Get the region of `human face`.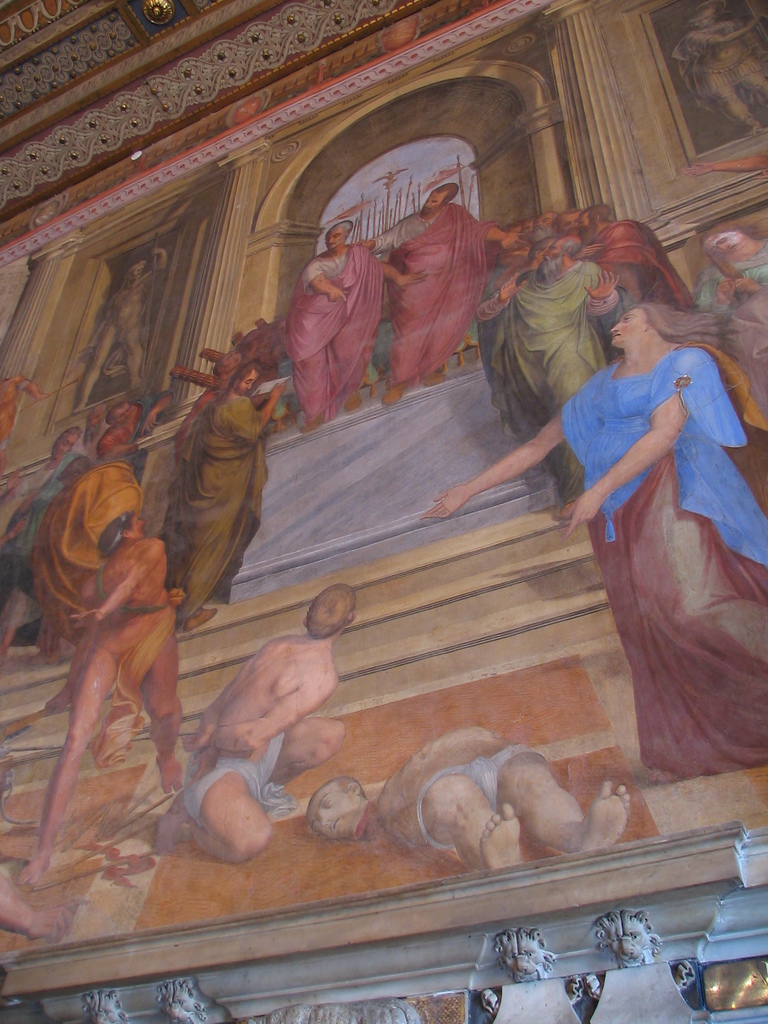
[x1=131, y1=263, x2=143, y2=279].
